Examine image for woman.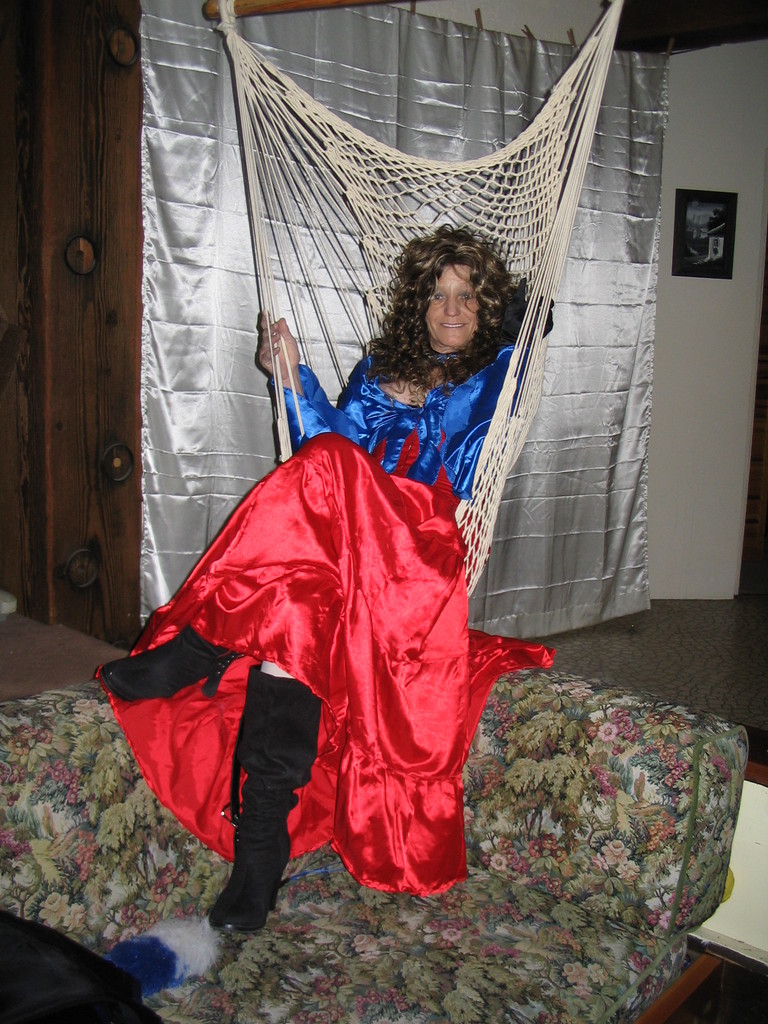
Examination result: 147, 183, 544, 917.
